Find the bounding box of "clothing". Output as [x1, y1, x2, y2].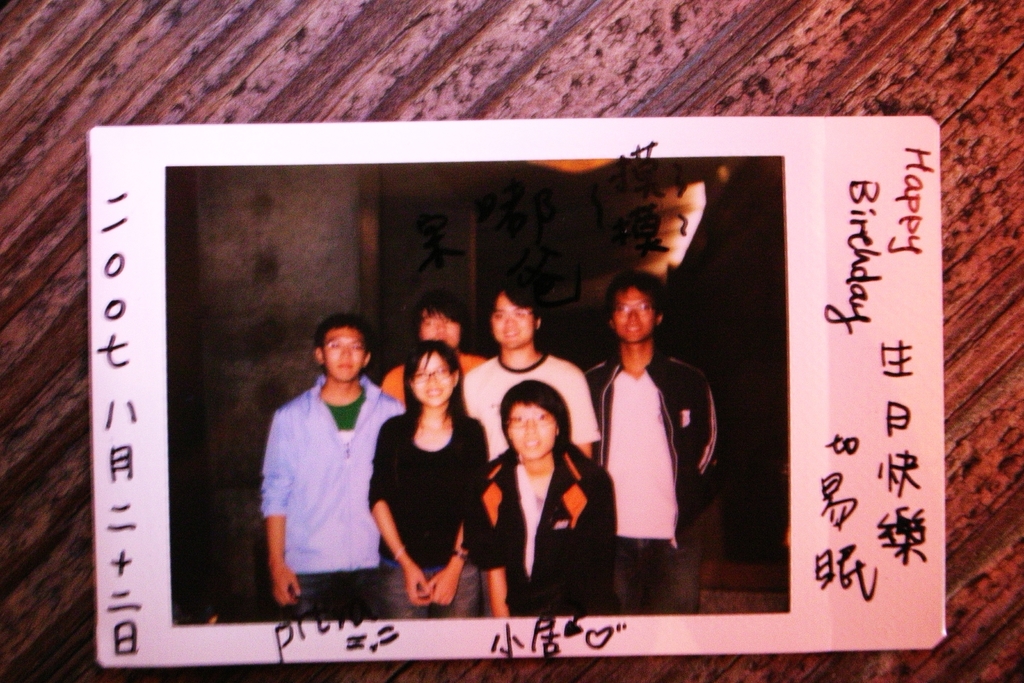
[378, 356, 483, 406].
